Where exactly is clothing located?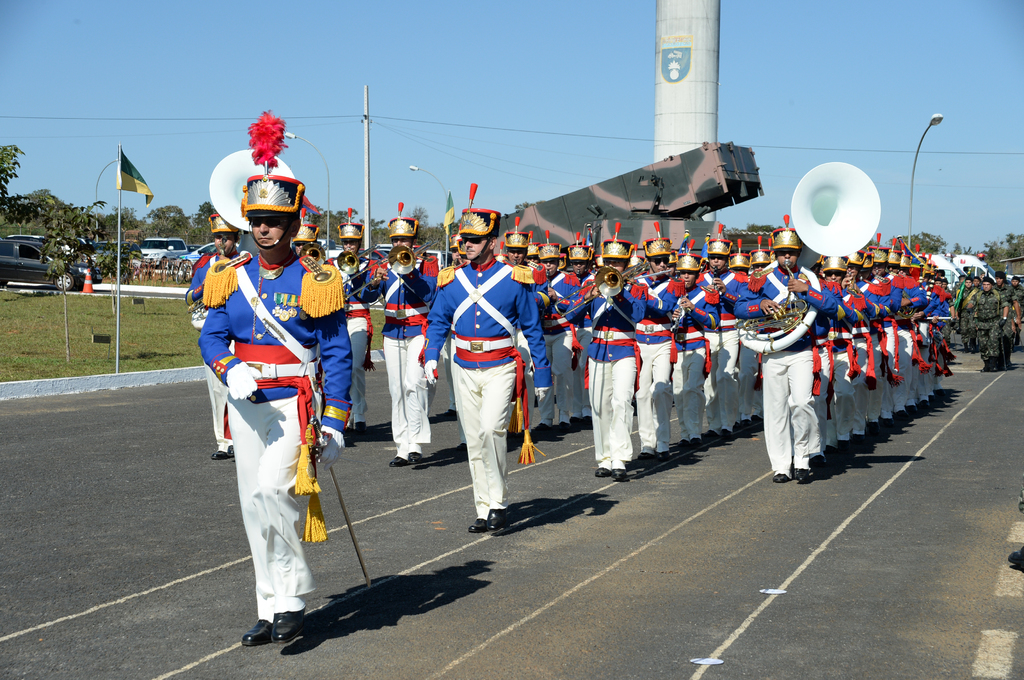
Its bounding box is (left=623, top=269, right=674, bottom=457).
